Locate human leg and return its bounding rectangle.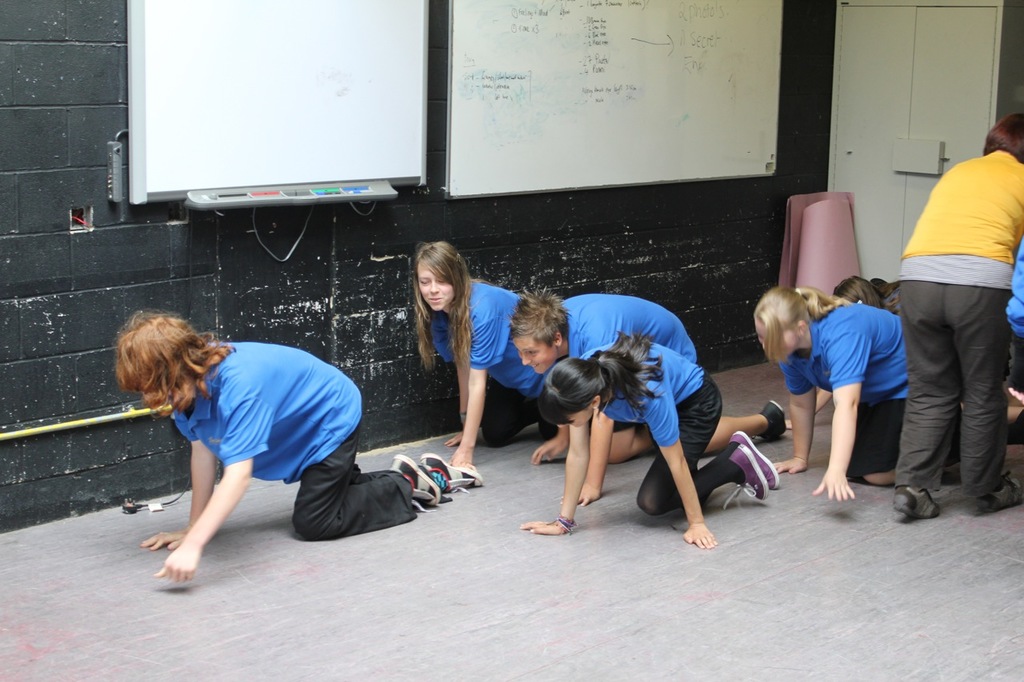
[left=634, top=378, right=778, bottom=507].
